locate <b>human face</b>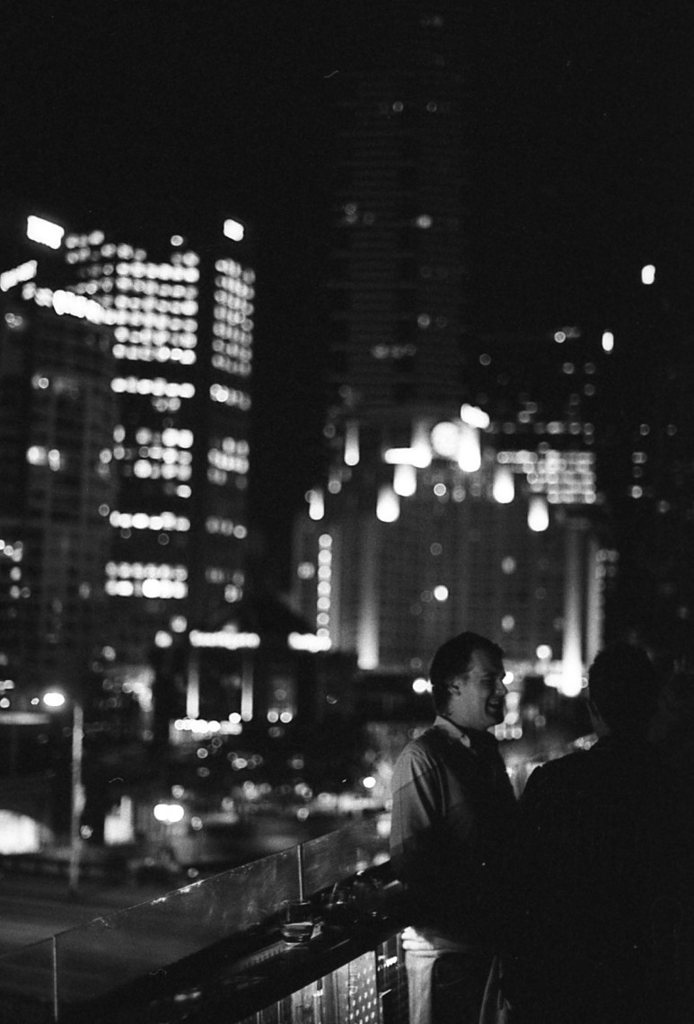
444,662,513,735
